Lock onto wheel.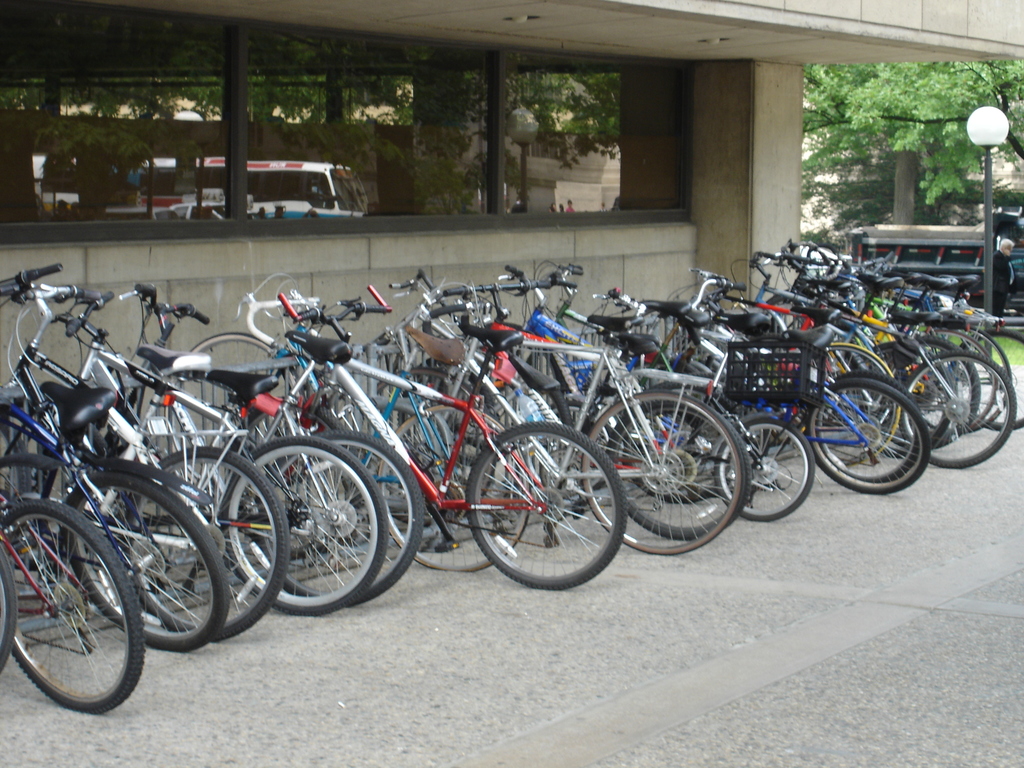
Locked: bbox=[805, 367, 922, 479].
